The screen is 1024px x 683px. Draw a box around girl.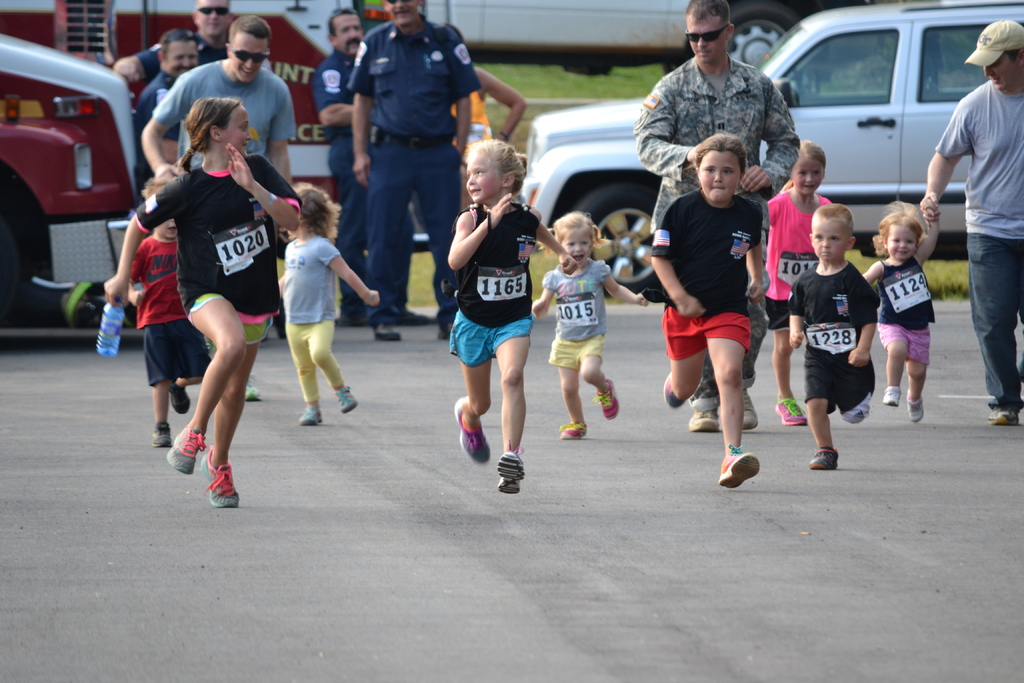
locate(532, 217, 649, 438).
